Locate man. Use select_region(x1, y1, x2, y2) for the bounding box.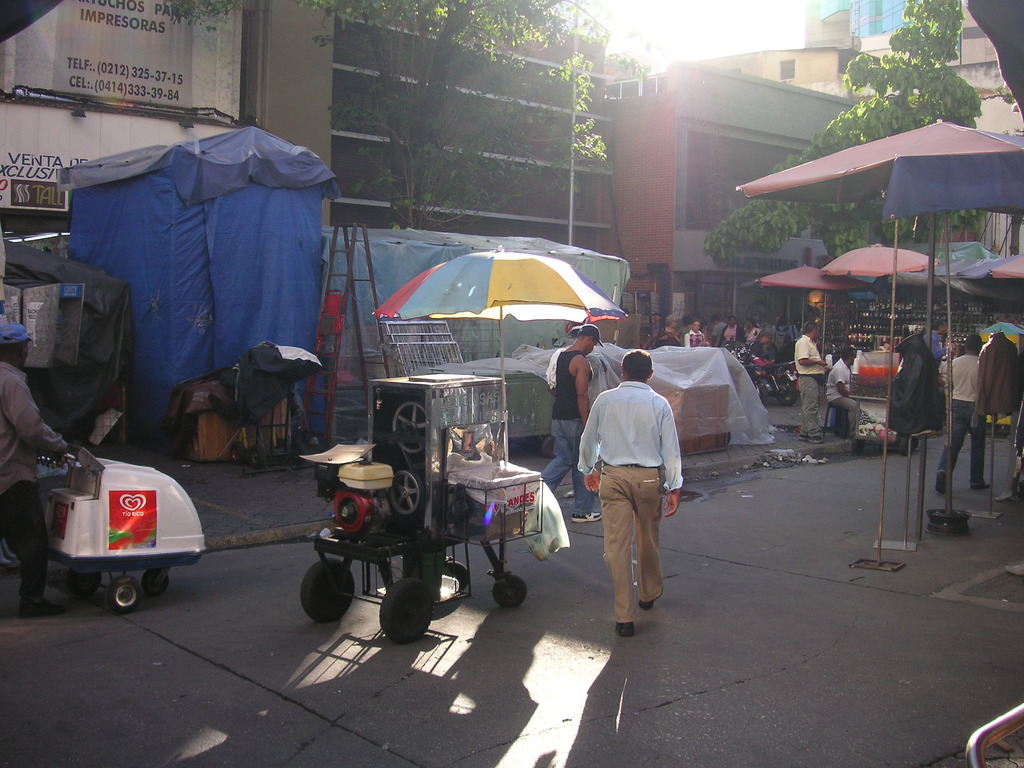
select_region(0, 326, 68, 614).
